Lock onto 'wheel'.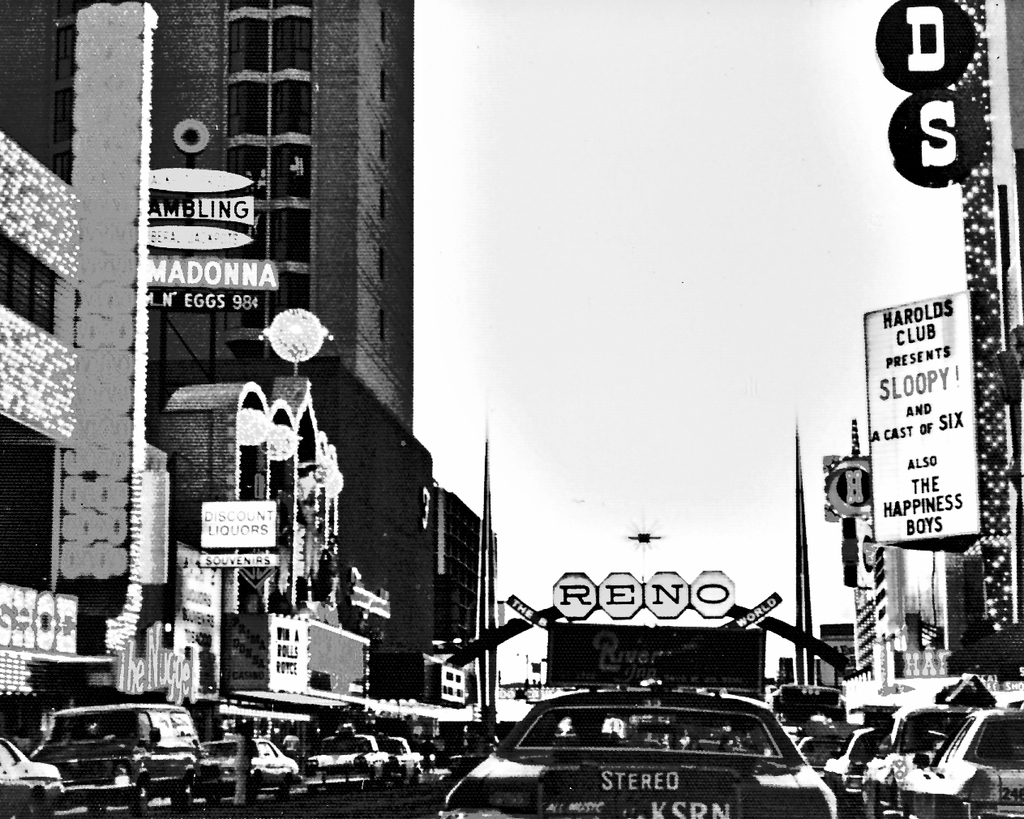
Locked: box(16, 800, 42, 818).
